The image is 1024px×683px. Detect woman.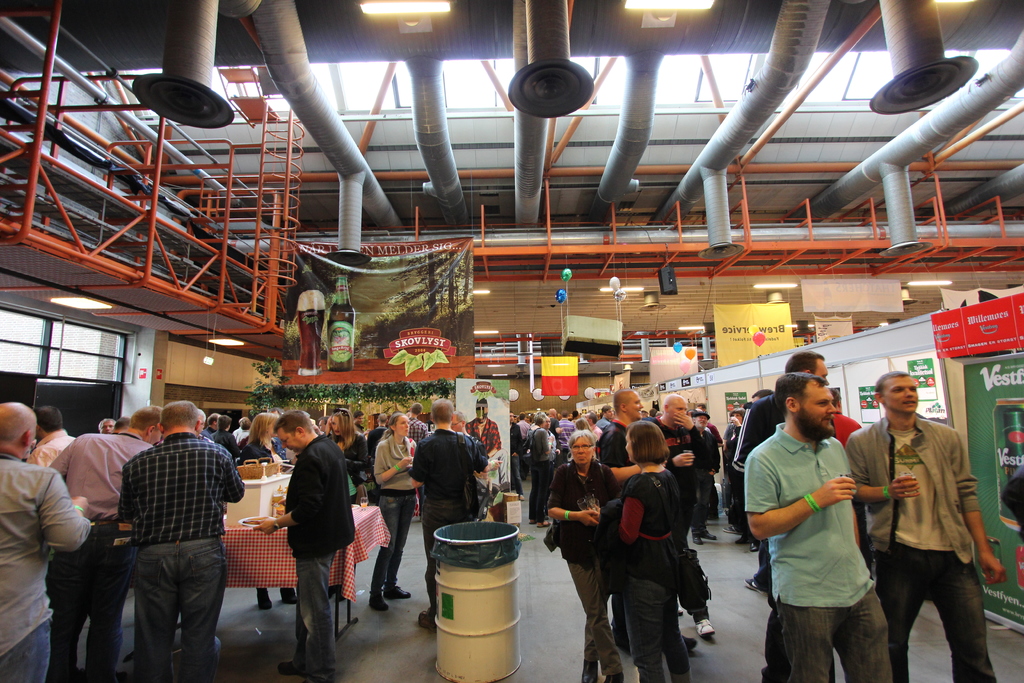
Detection: [544, 427, 640, 682].
